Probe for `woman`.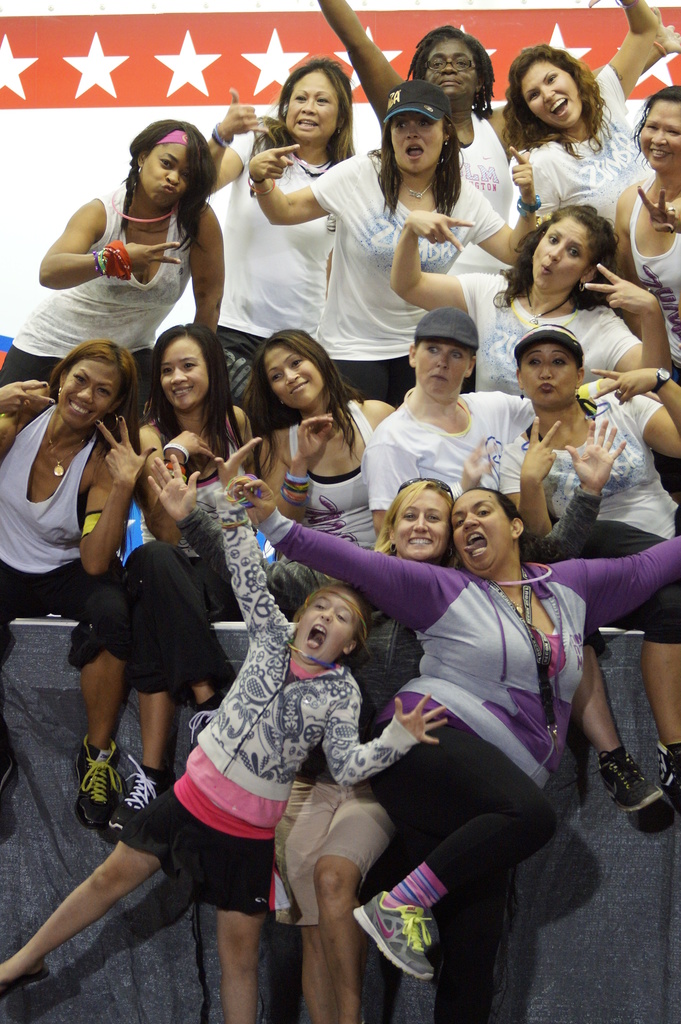
Probe result: select_region(149, 477, 461, 1023).
